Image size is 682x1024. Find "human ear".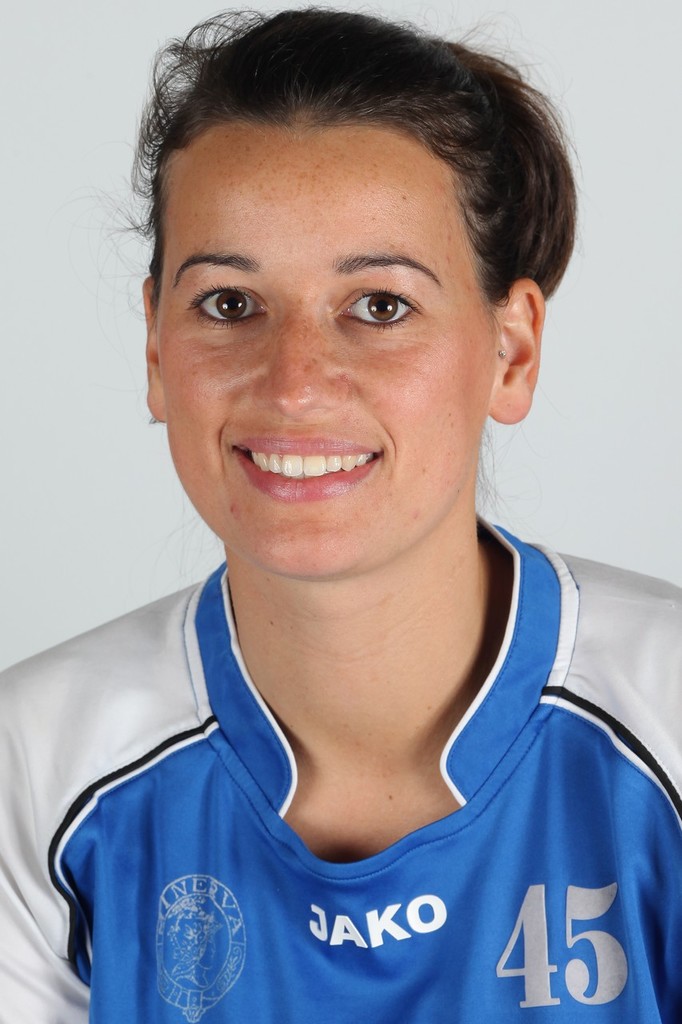
x1=483 y1=272 x2=548 y2=425.
